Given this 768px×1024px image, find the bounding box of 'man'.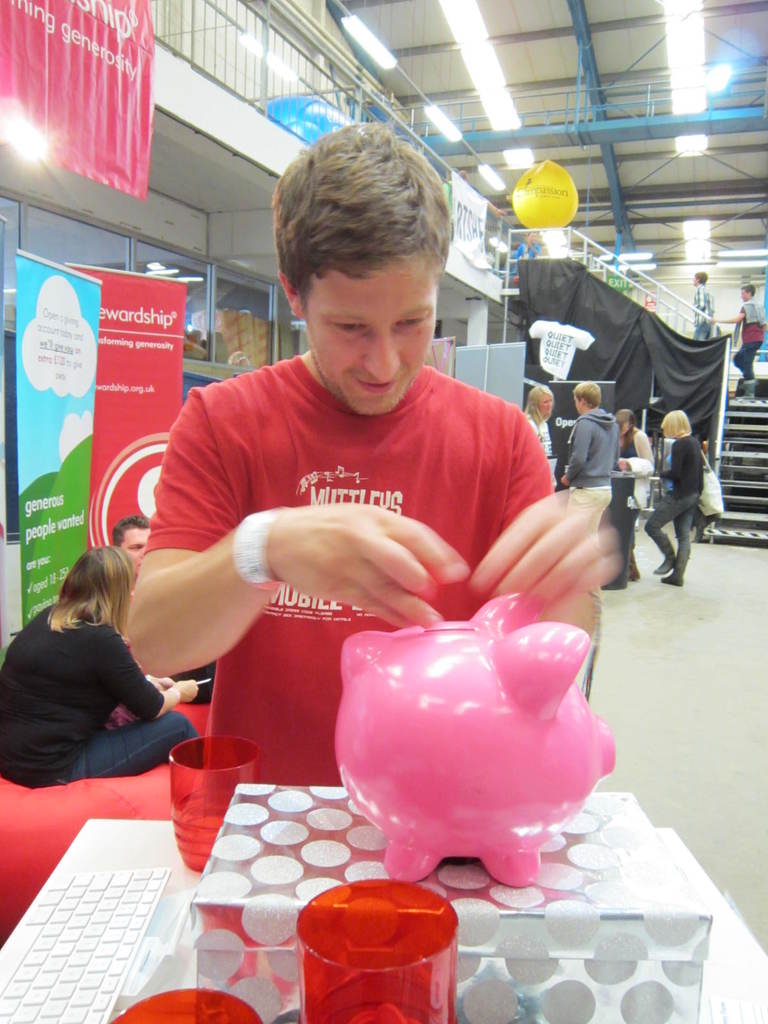
89:168:625:866.
